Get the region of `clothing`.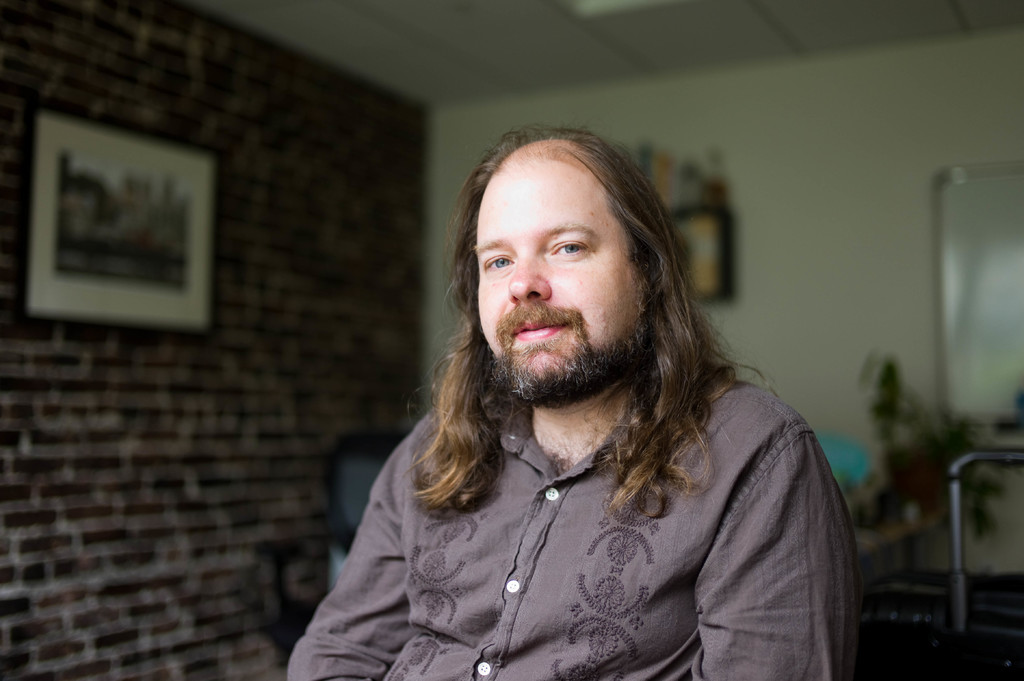
l=302, t=313, r=864, b=675.
